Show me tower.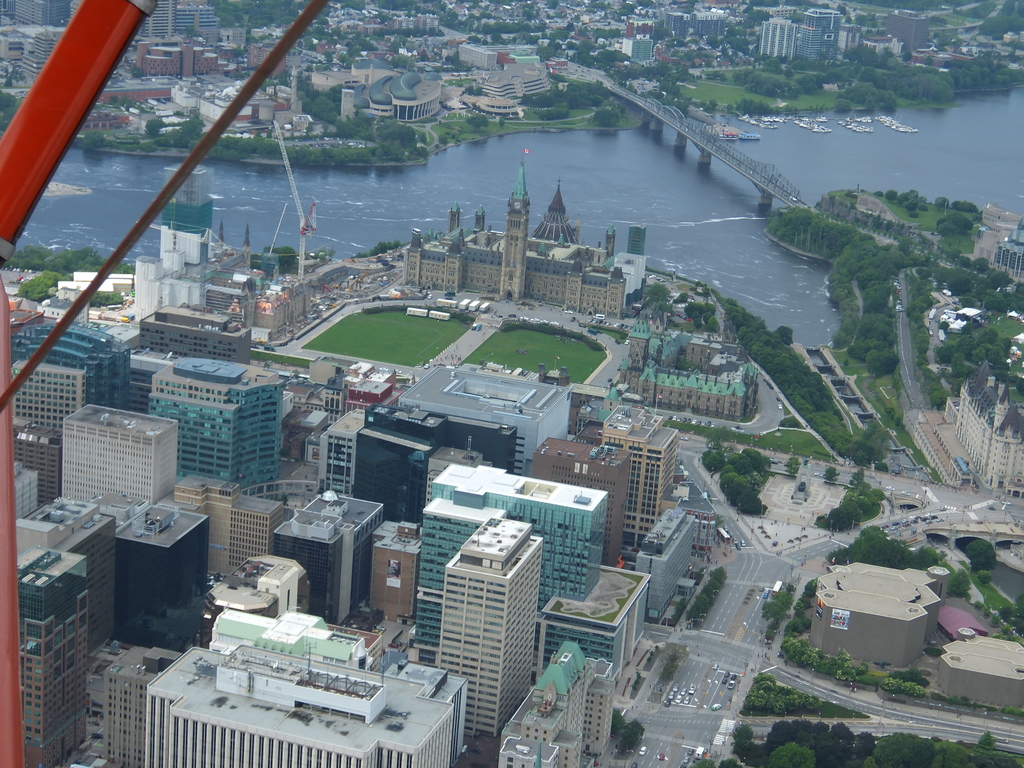
tower is here: [left=145, top=356, right=283, bottom=488].
